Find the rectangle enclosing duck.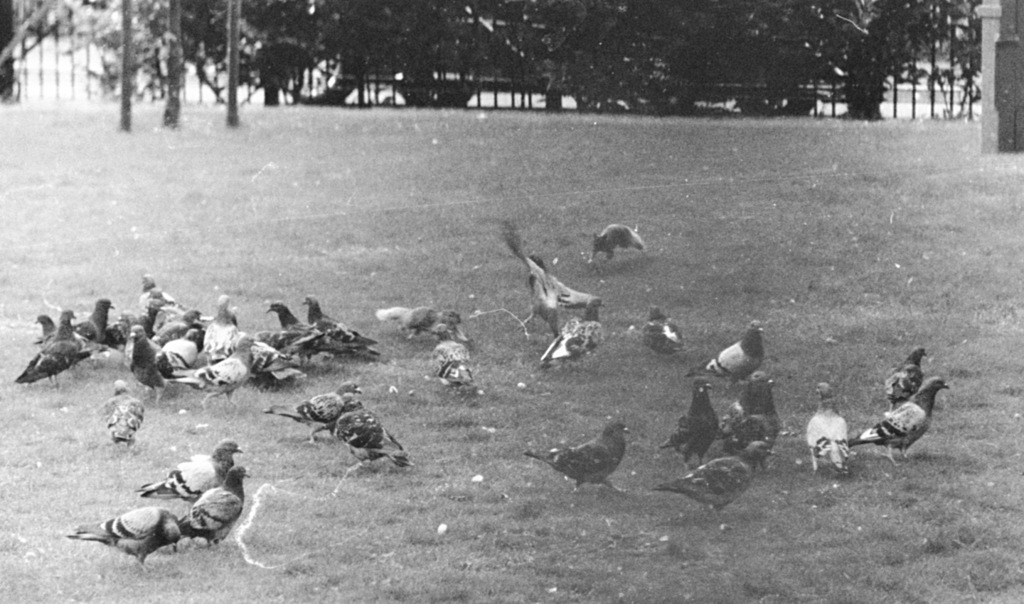
<box>493,246,595,349</box>.
